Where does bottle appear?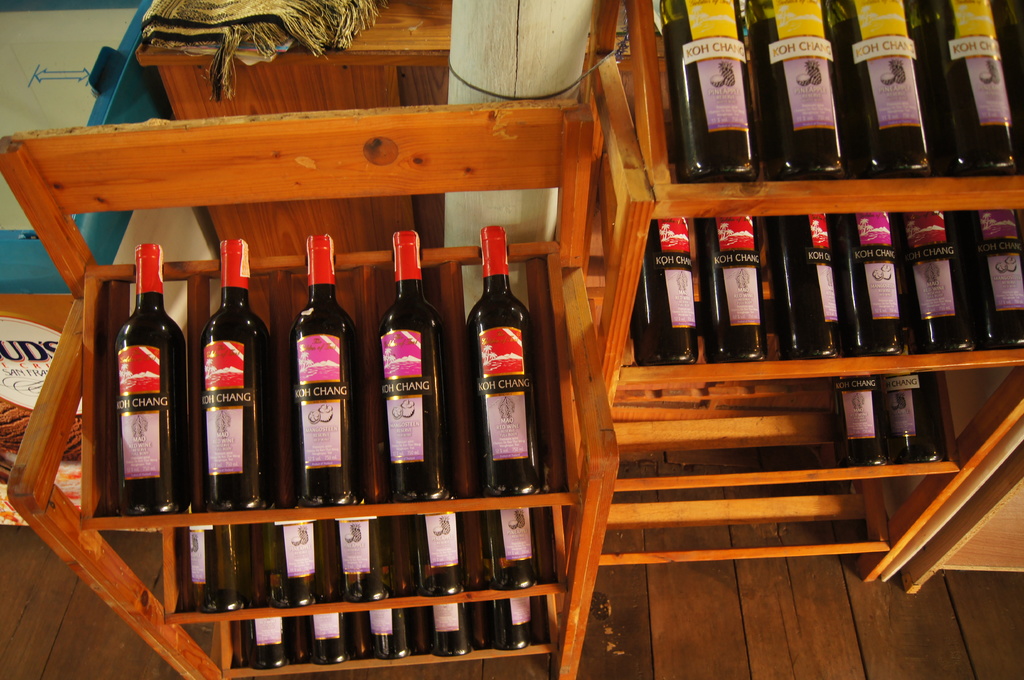
Appears at x1=379 y1=231 x2=460 y2=504.
